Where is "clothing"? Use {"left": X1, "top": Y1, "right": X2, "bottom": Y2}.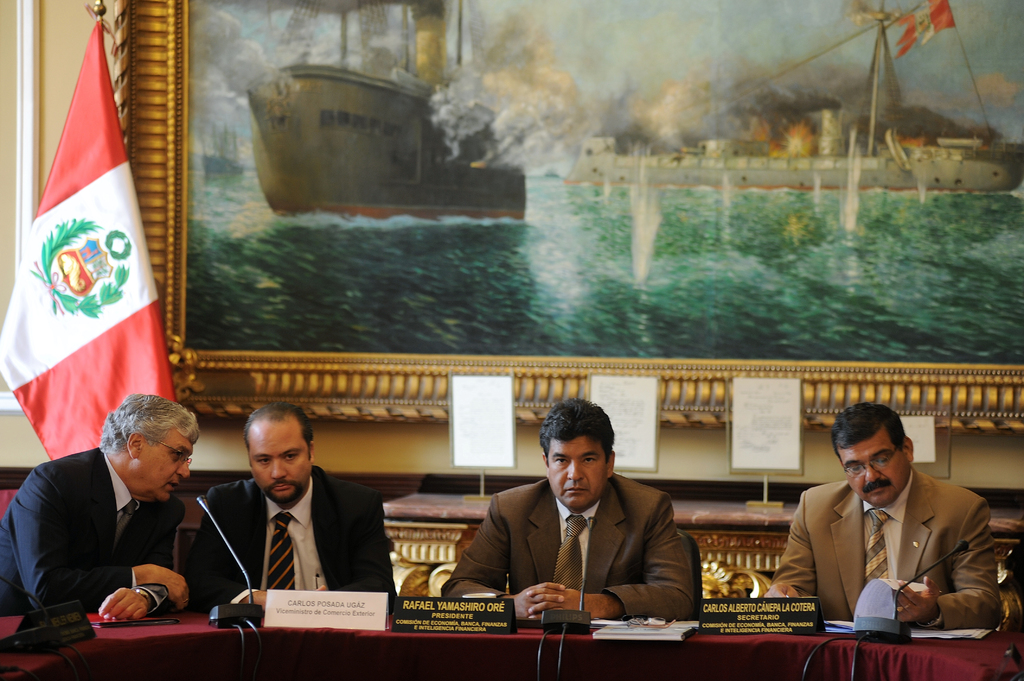
{"left": 442, "top": 472, "right": 693, "bottom": 620}.
